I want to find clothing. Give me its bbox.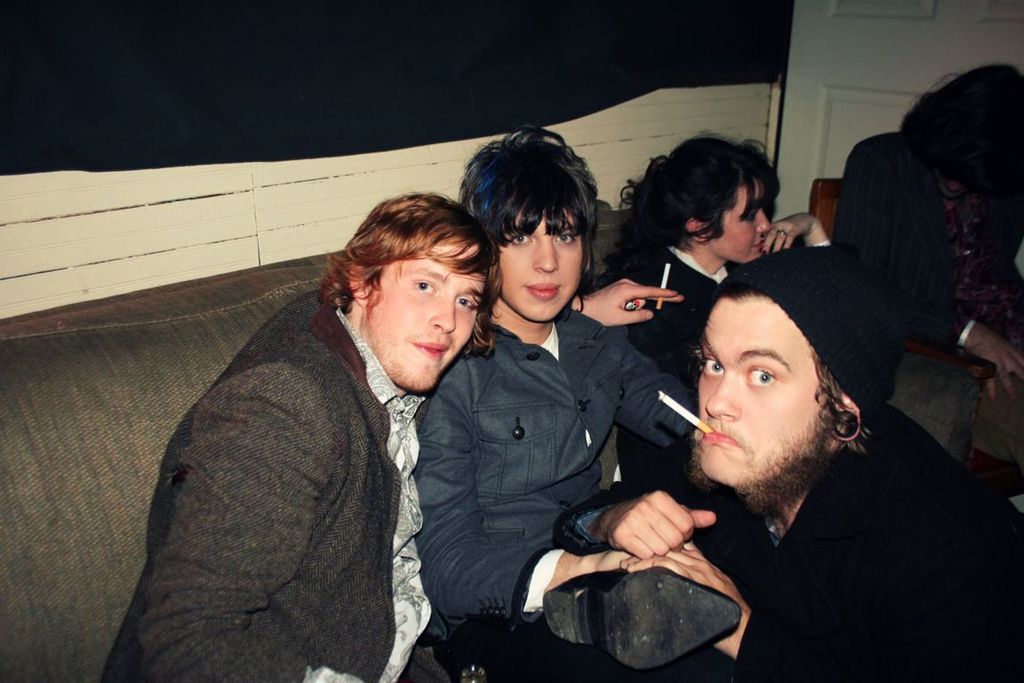
<box>829,130,1023,461</box>.
